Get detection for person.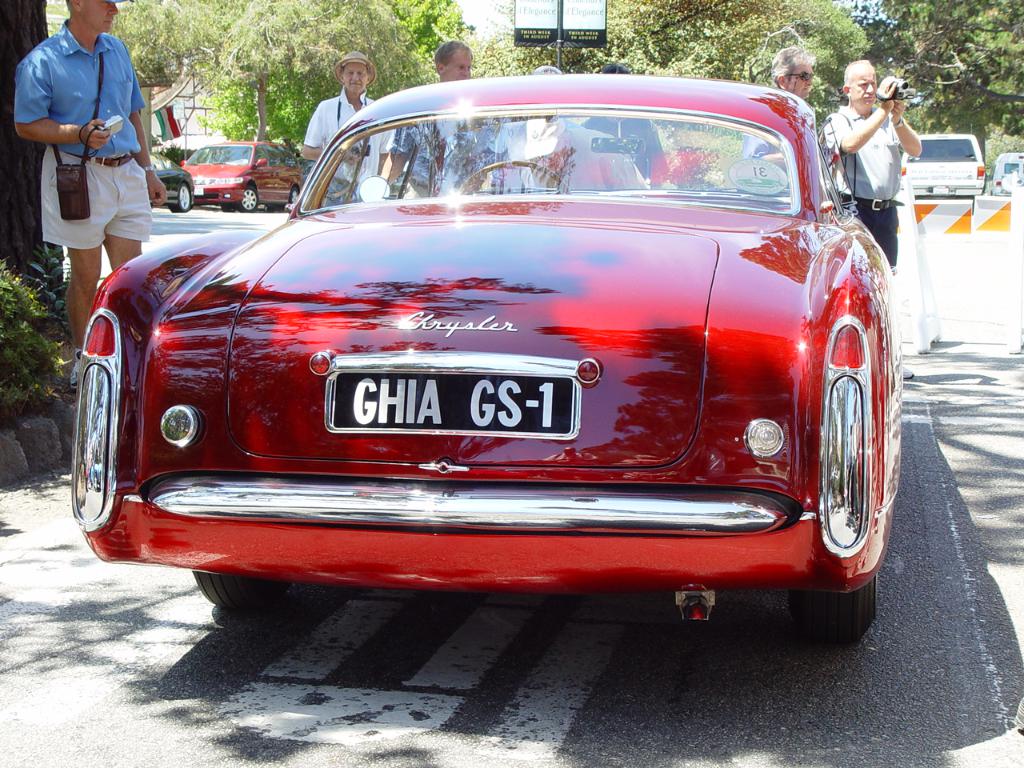
Detection: locate(838, 57, 924, 250).
